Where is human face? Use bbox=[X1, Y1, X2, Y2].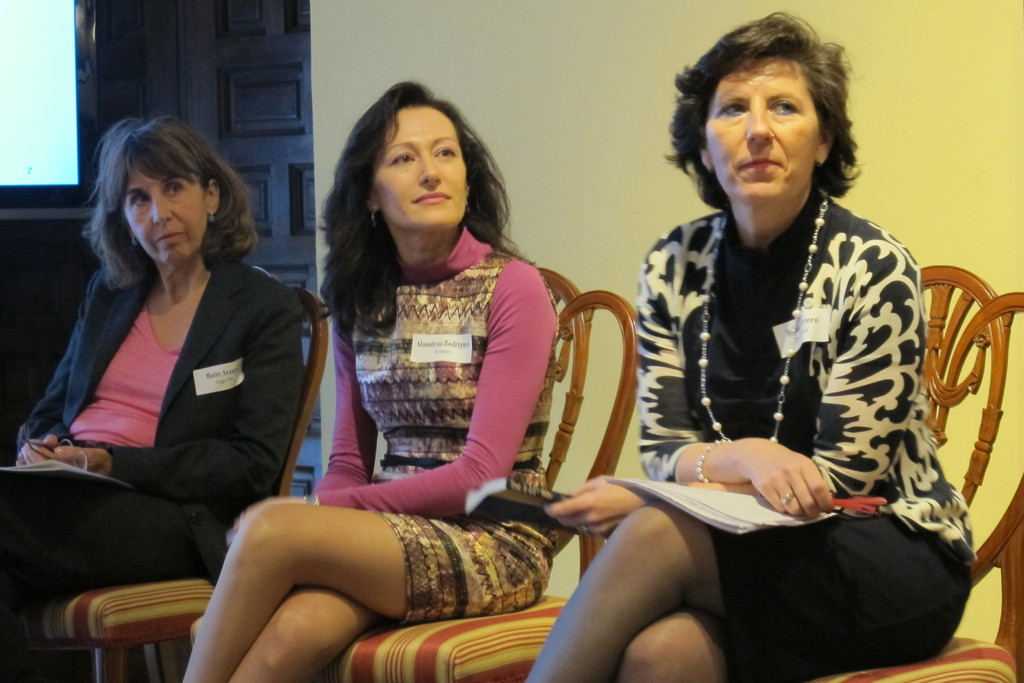
bbox=[378, 97, 472, 226].
